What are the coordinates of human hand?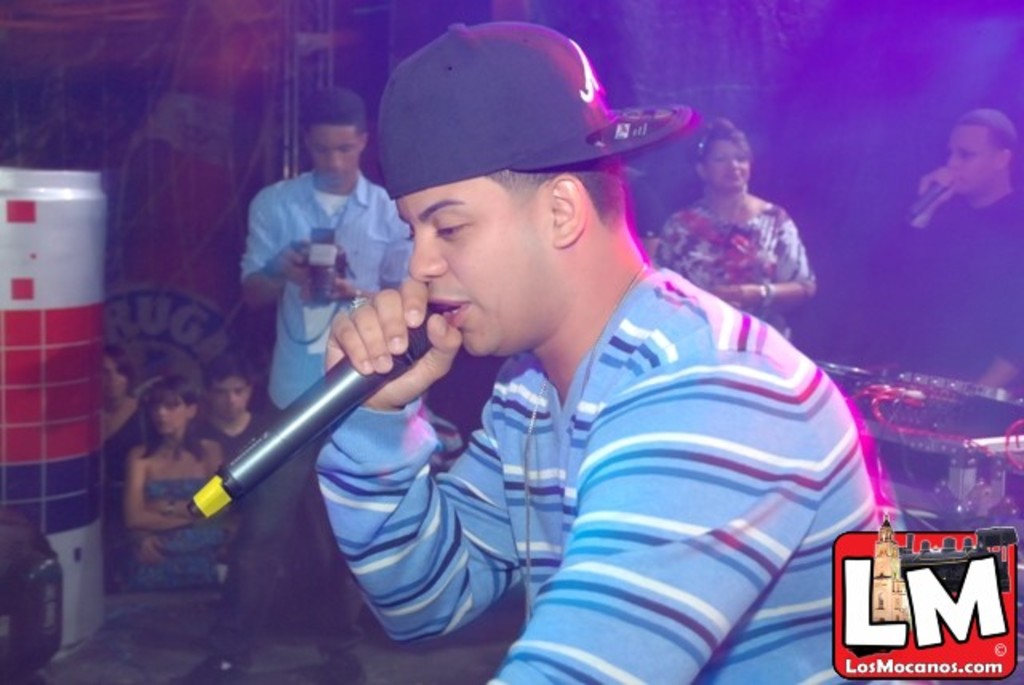
select_region(331, 270, 362, 304).
